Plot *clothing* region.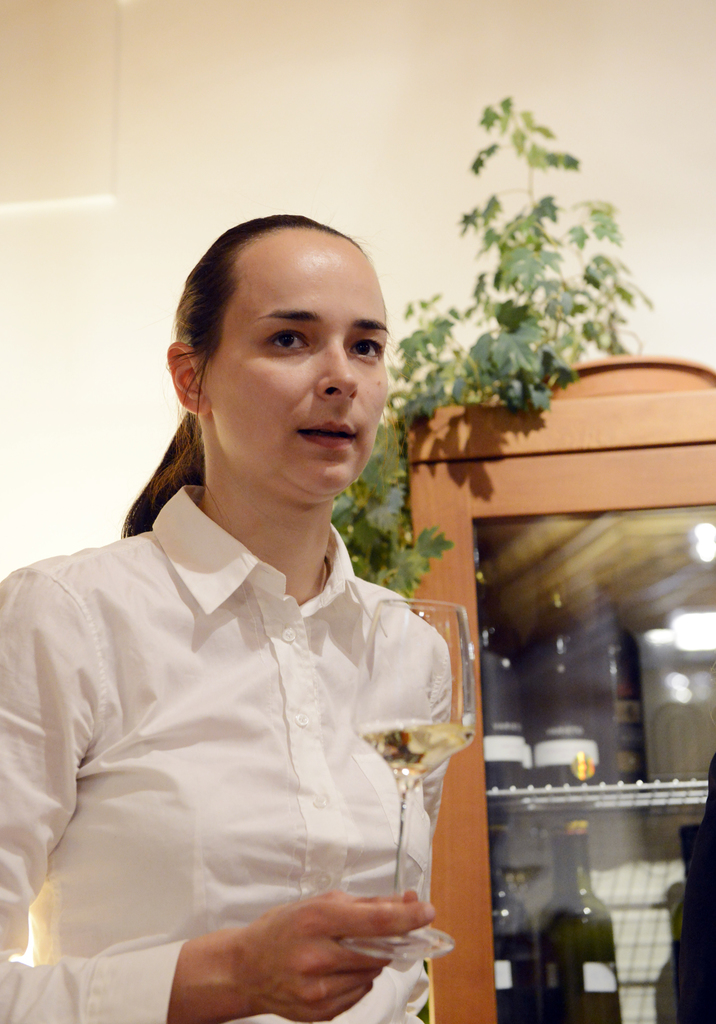
Plotted at left=18, top=463, right=489, bottom=998.
